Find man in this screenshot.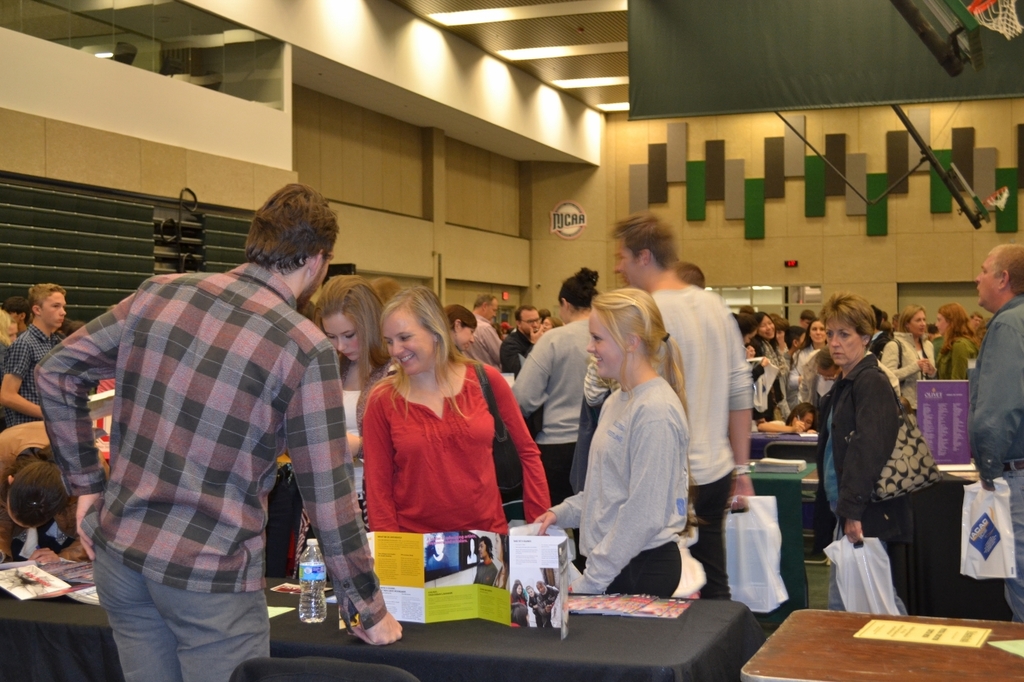
The bounding box for man is locate(0, 283, 67, 433).
